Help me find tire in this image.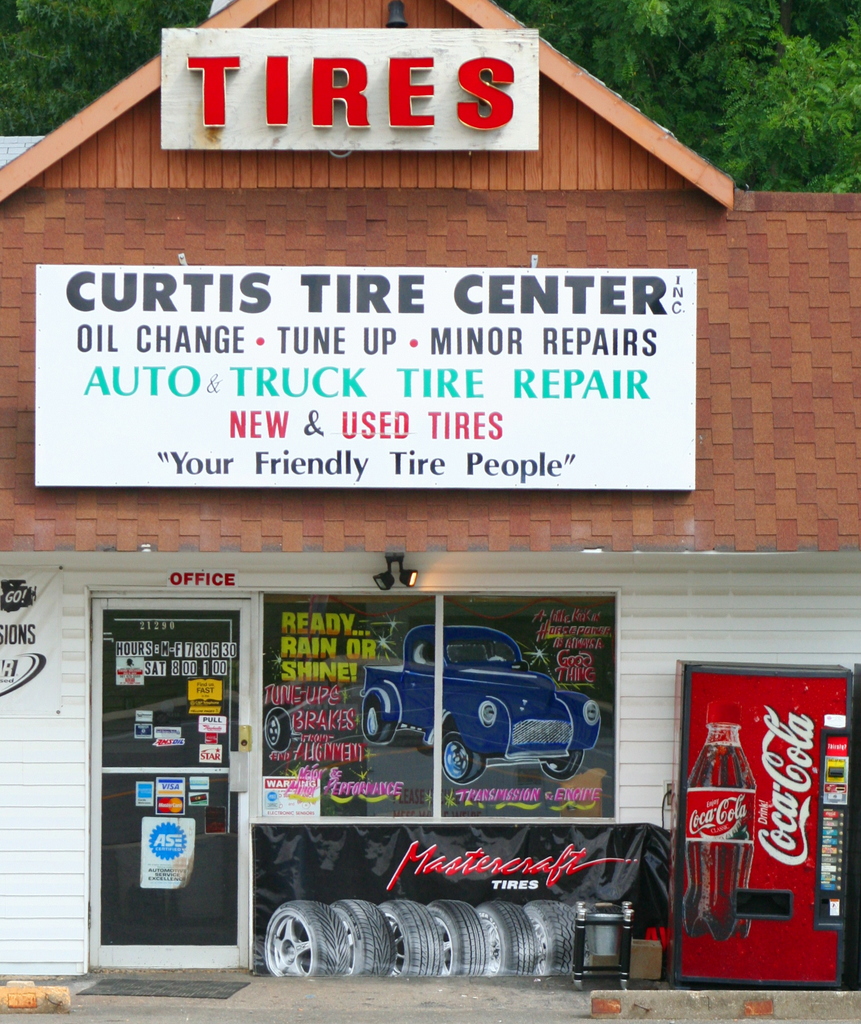
Found it: <region>541, 749, 581, 779</region>.
